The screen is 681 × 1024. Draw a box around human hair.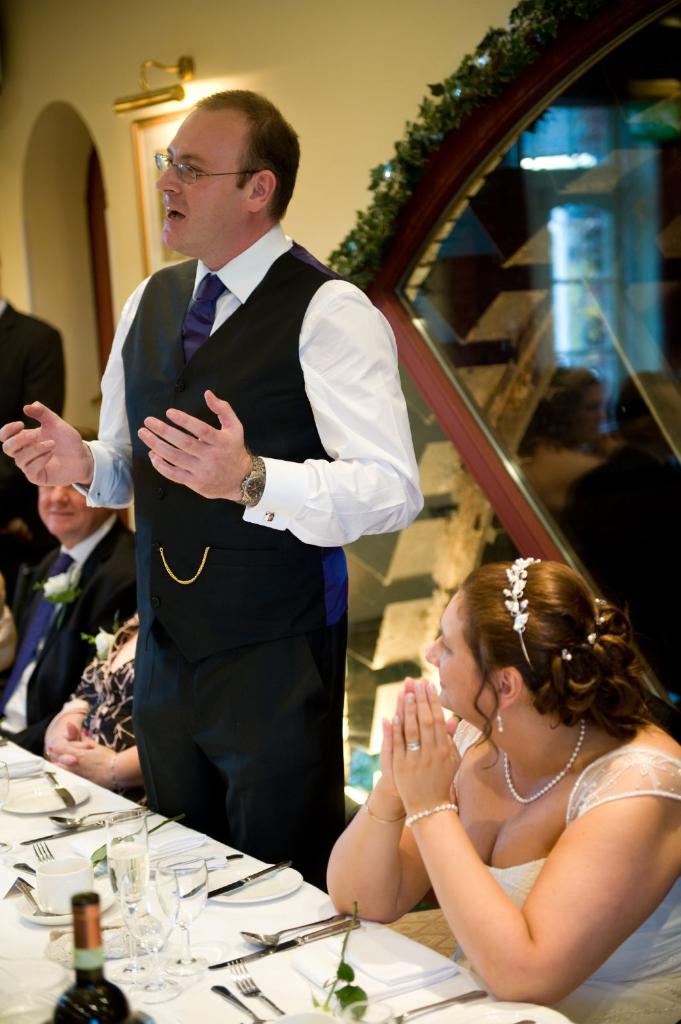
bbox=[197, 88, 298, 221].
